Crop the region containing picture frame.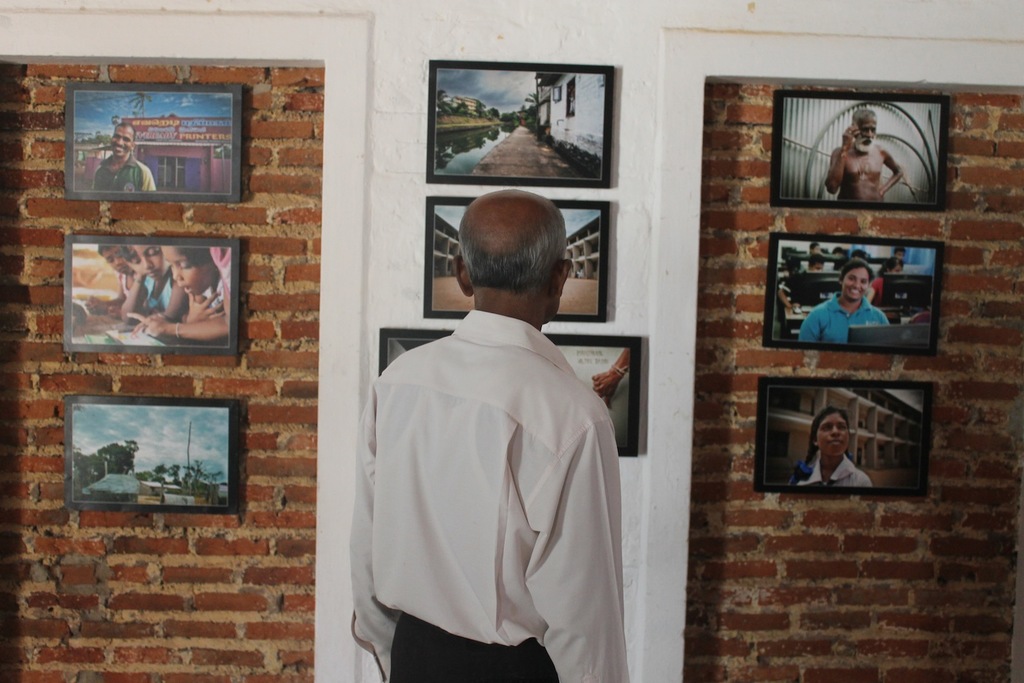
Crop region: x1=426 y1=61 x2=612 y2=186.
